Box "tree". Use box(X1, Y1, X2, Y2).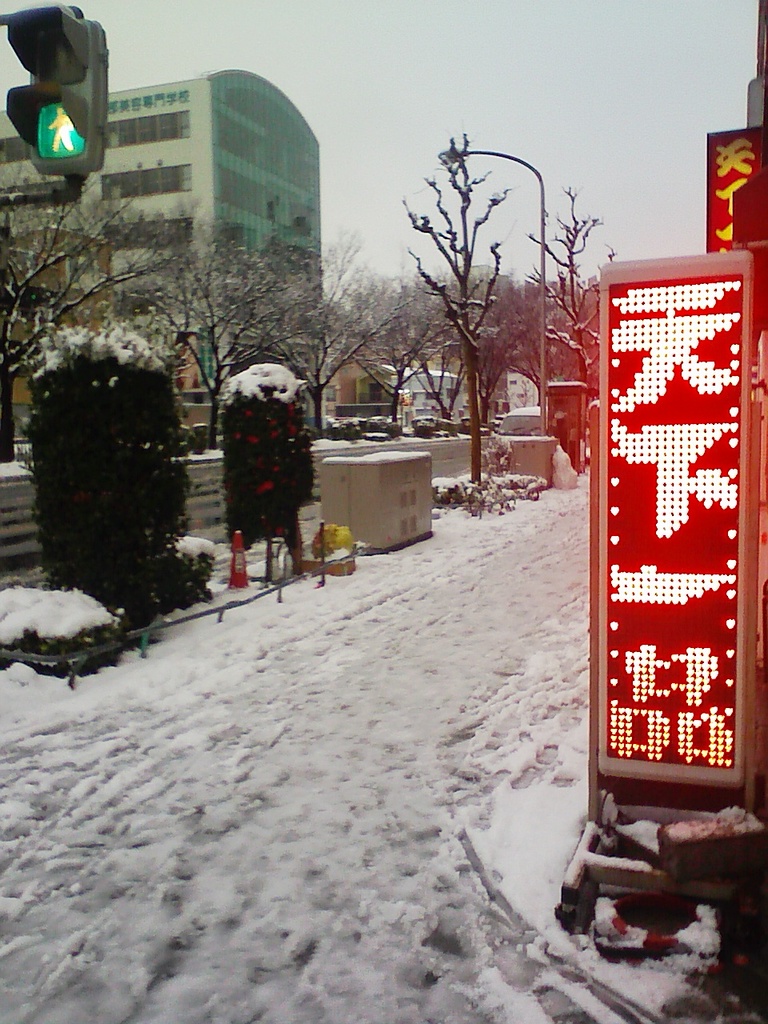
box(0, 165, 168, 450).
